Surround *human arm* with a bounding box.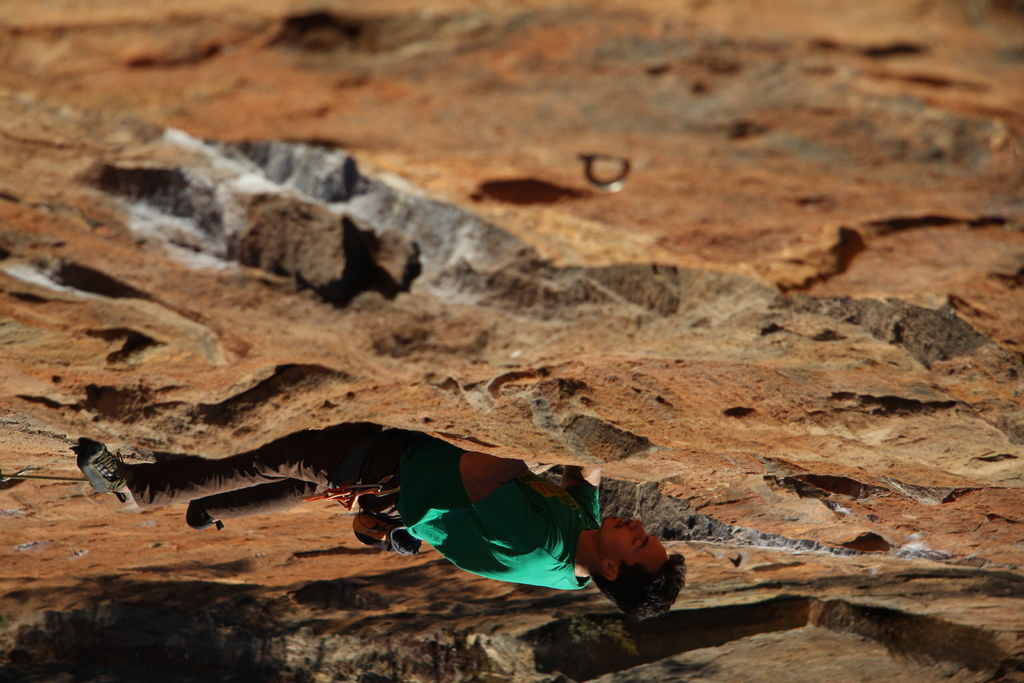
{"left": 452, "top": 439, "right": 550, "bottom": 574}.
